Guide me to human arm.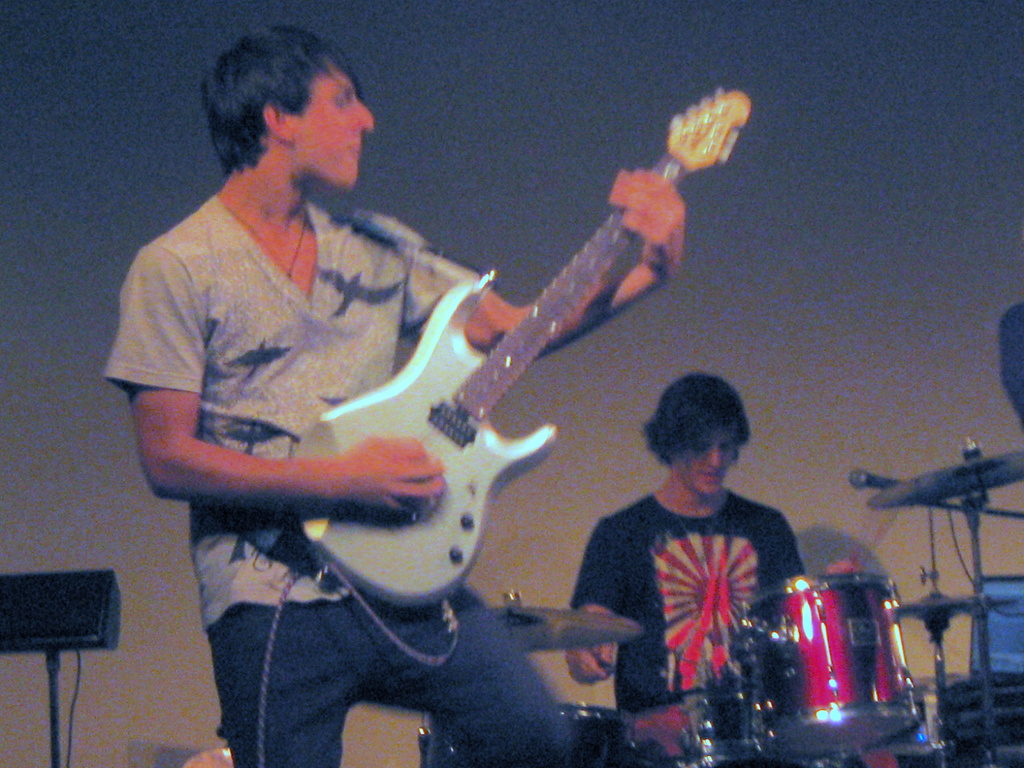
Guidance: <box>105,244,439,514</box>.
